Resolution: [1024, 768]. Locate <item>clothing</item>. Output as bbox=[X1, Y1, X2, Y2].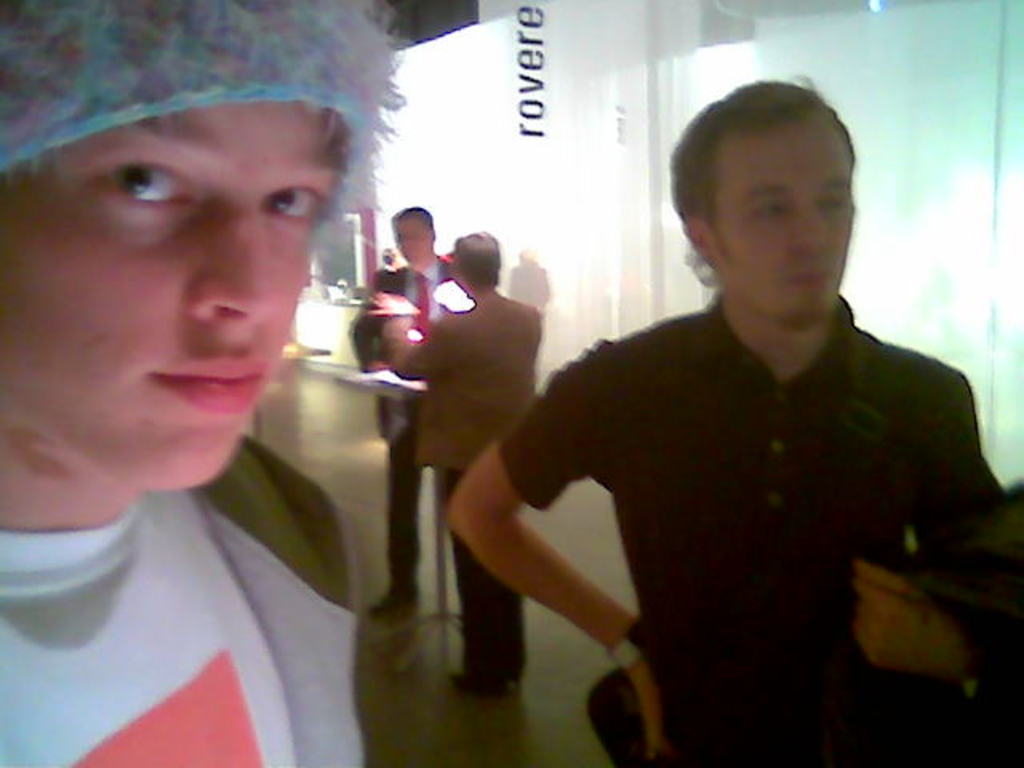
bbox=[382, 286, 541, 670].
